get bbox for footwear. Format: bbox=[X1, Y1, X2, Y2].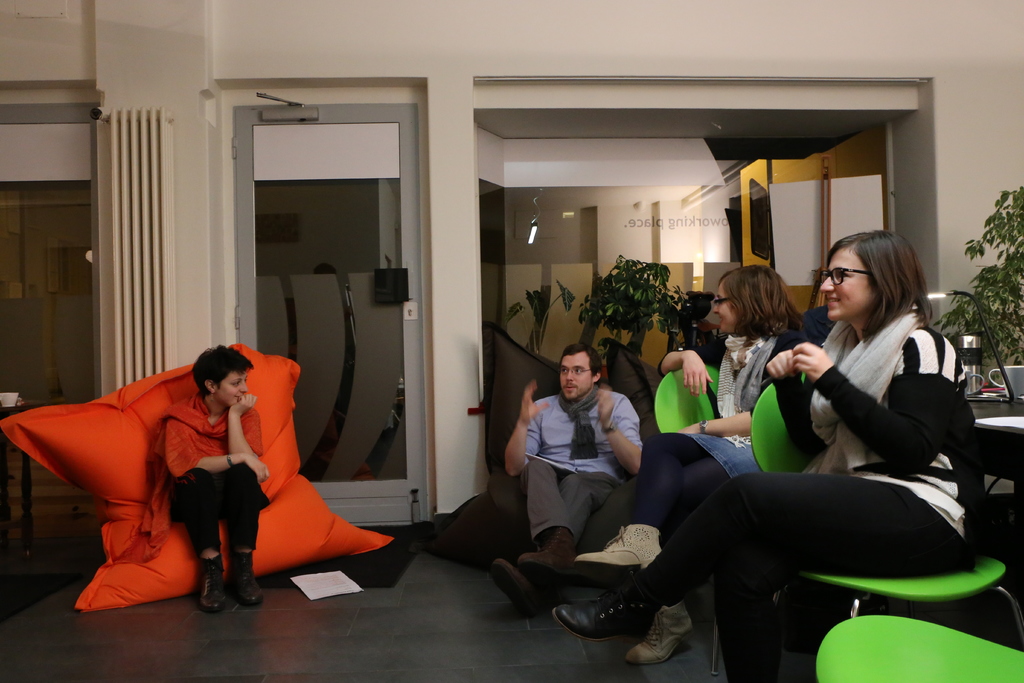
bbox=[626, 602, 692, 665].
